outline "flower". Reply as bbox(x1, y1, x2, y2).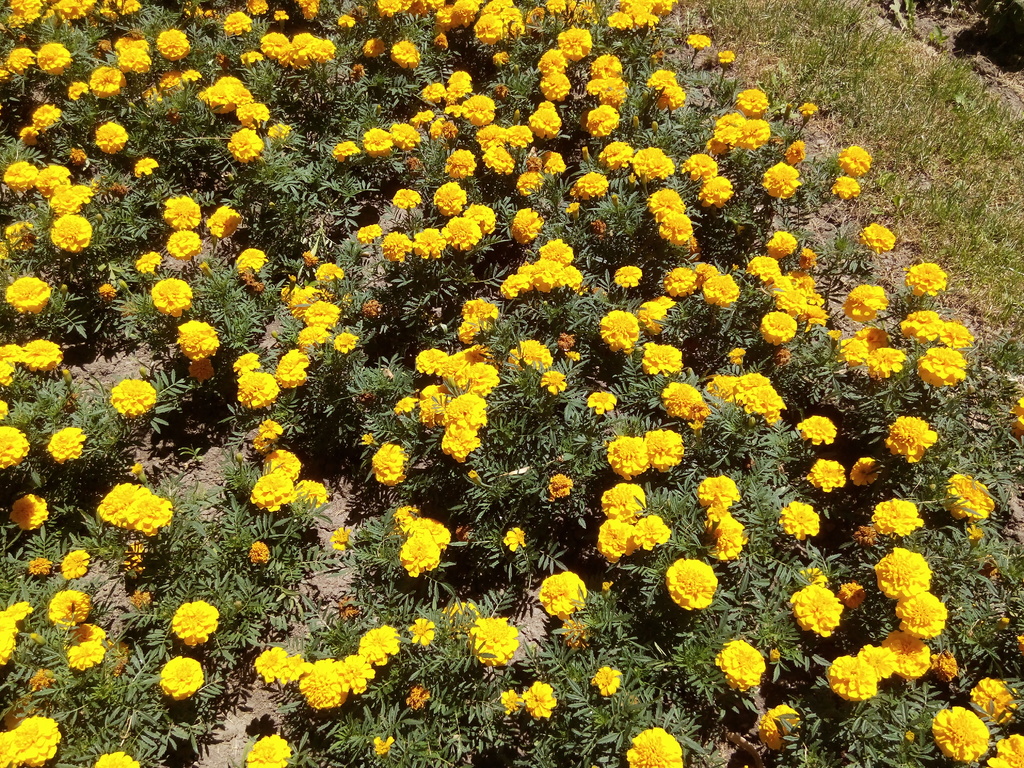
bbox(765, 230, 797, 254).
